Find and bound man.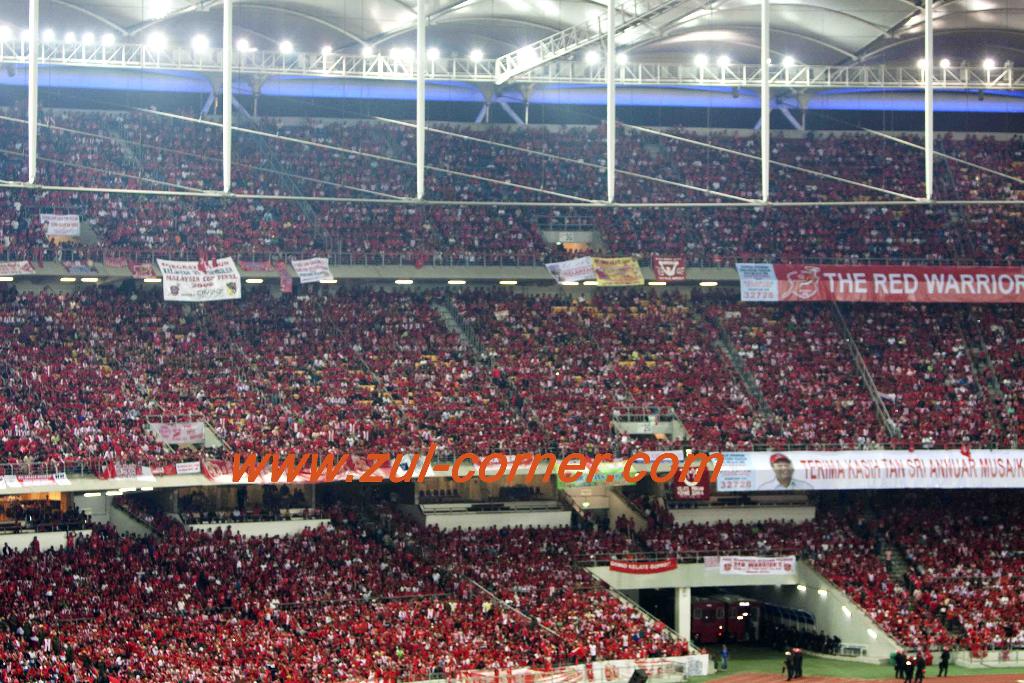
Bound: x1=716, y1=642, x2=731, y2=671.
